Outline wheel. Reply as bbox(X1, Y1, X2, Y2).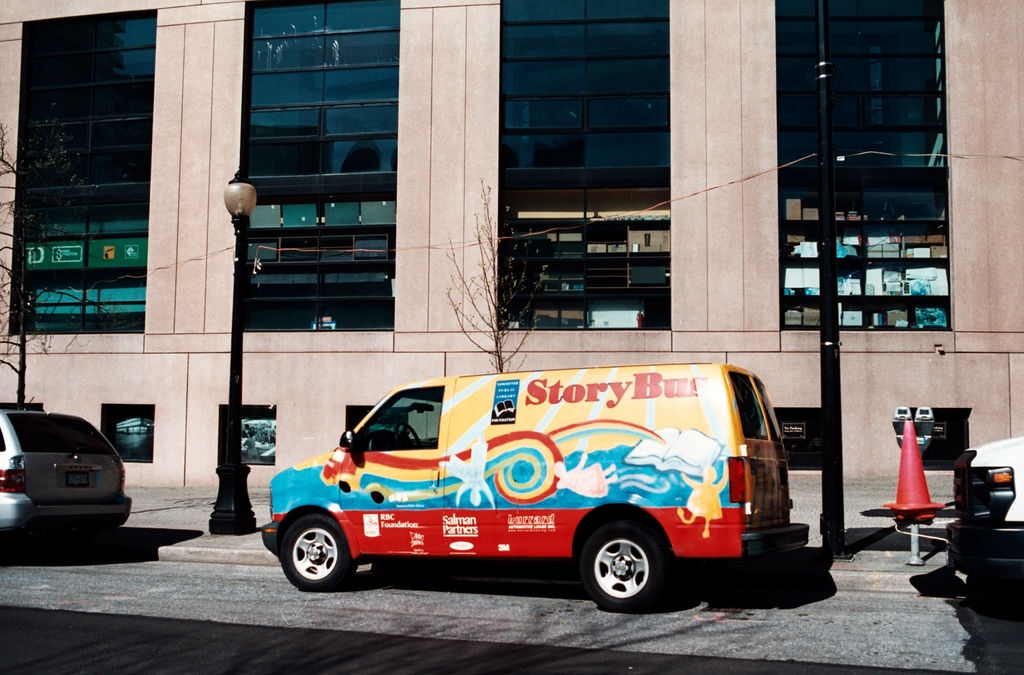
bbox(576, 526, 671, 612).
